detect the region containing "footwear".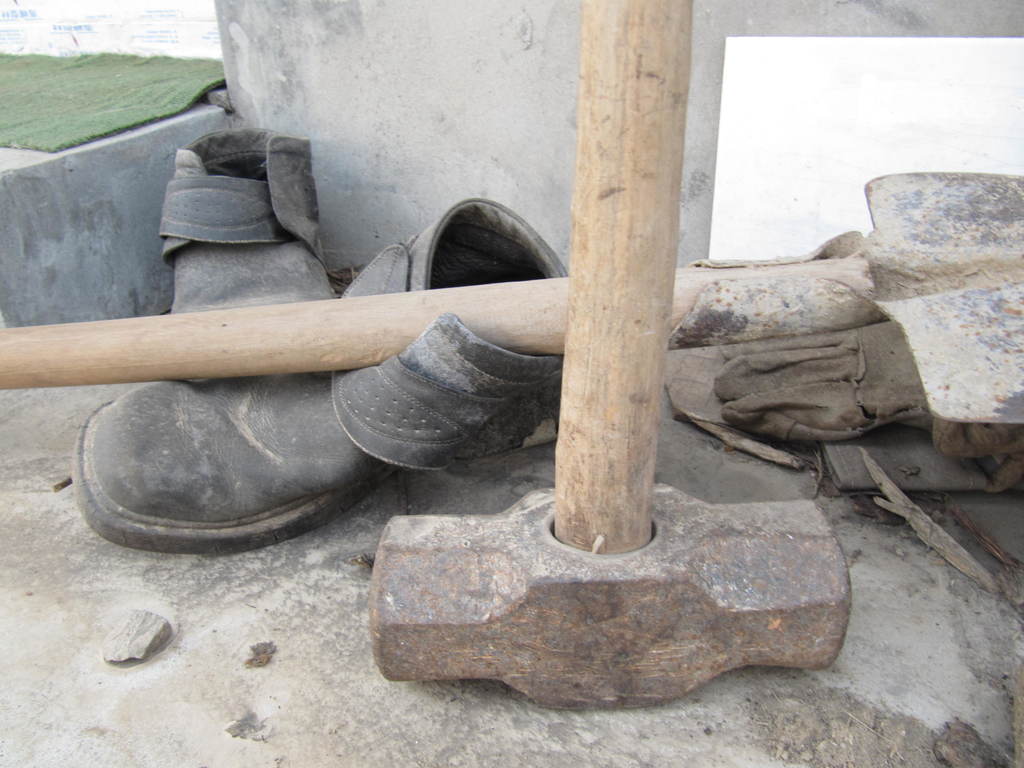
bbox=(153, 125, 329, 314).
